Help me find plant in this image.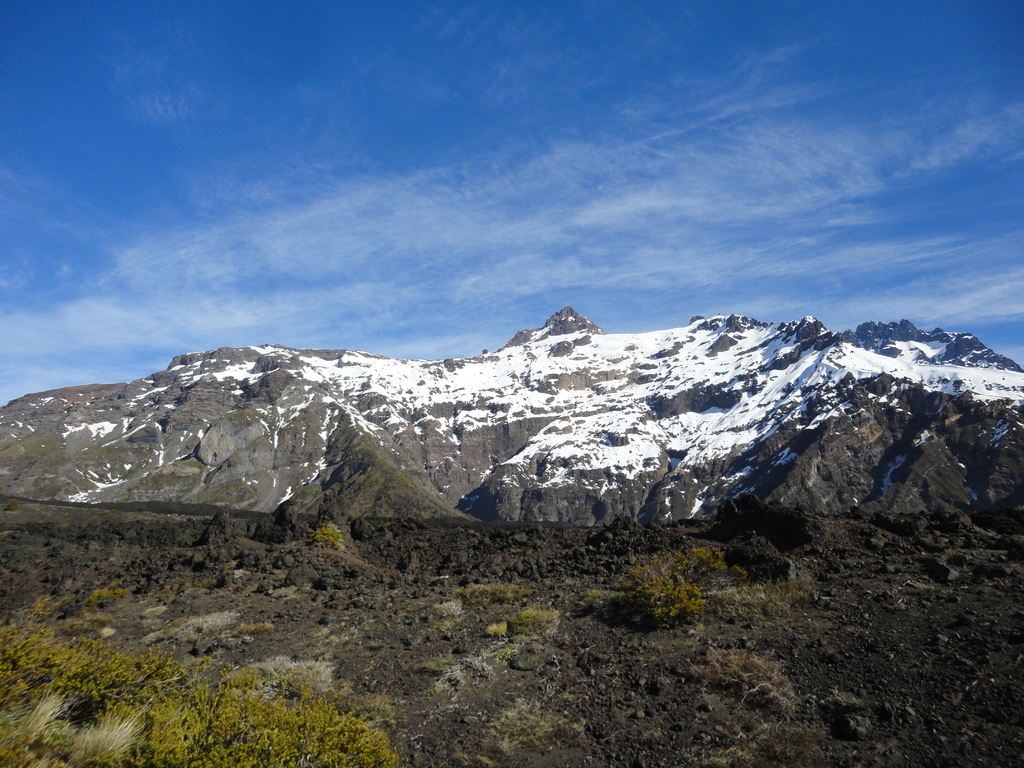
Found it: Rect(0, 590, 404, 767).
